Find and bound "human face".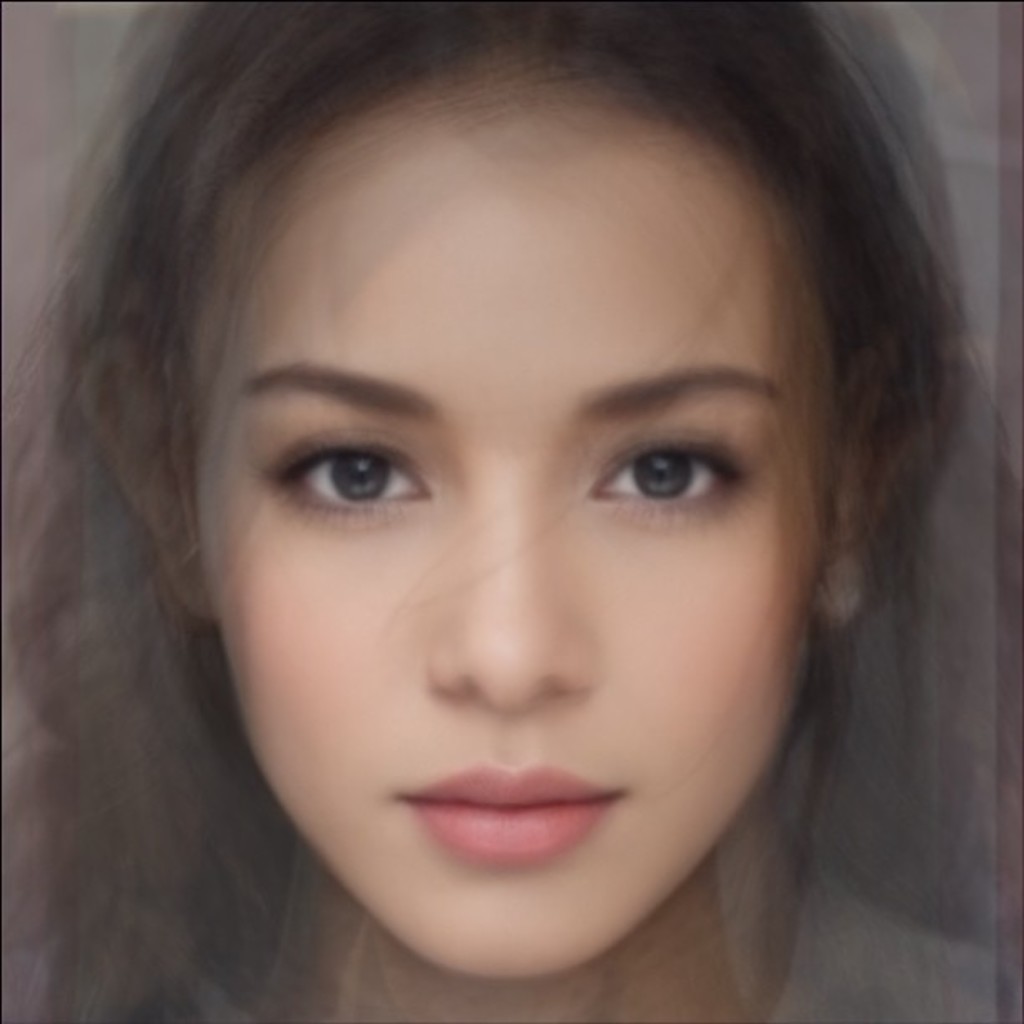
Bound: <box>204,55,833,977</box>.
